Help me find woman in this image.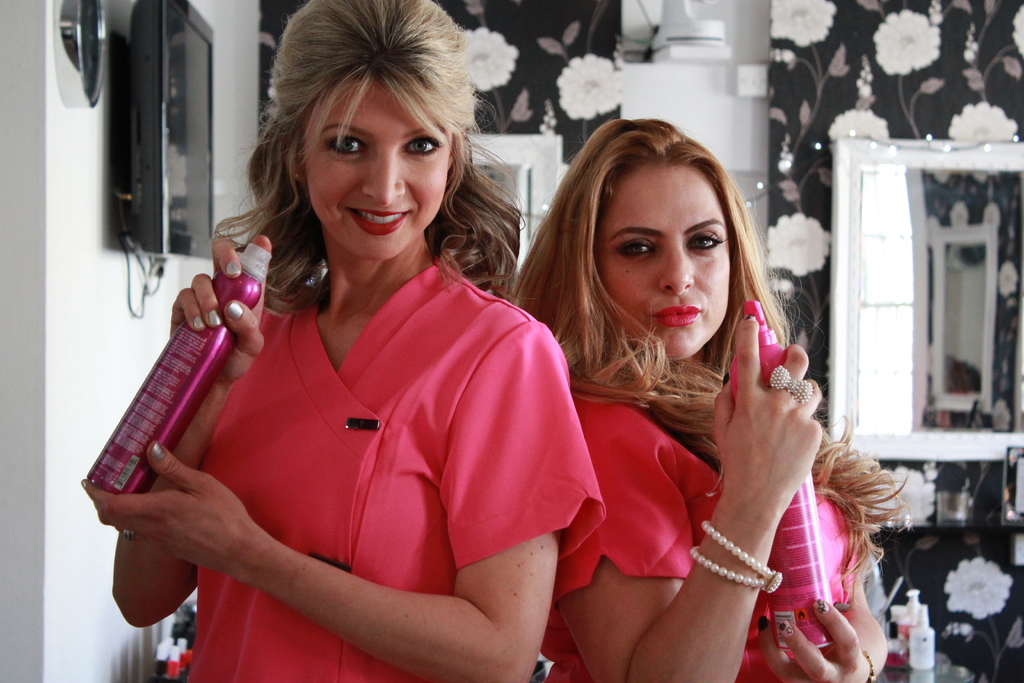
Found it: [left=513, top=120, right=870, bottom=682].
